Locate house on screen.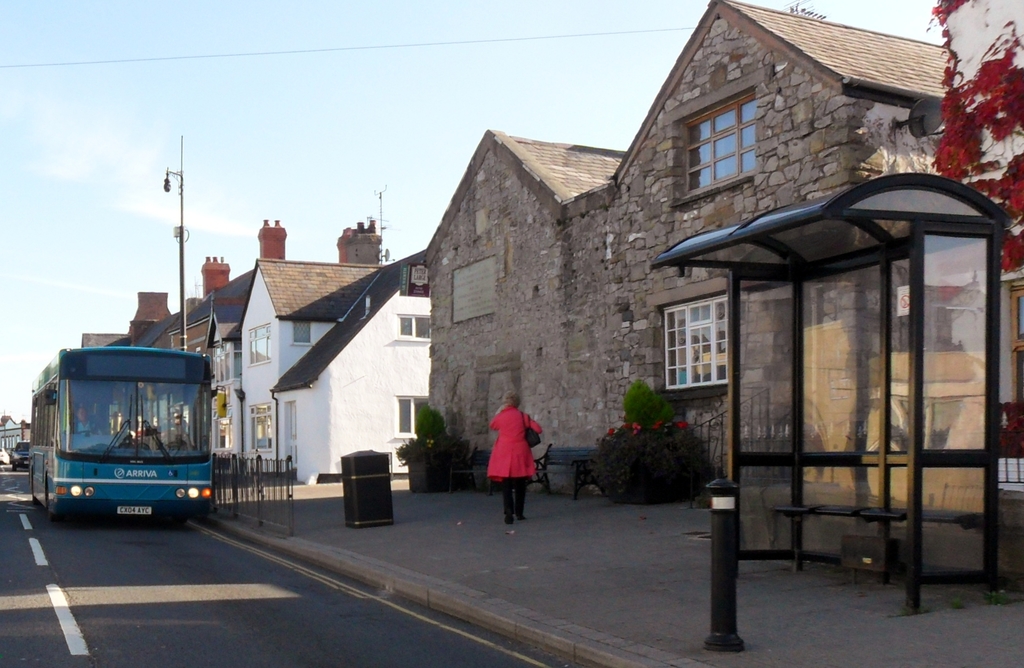
On screen at Rect(179, 256, 249, 476).
